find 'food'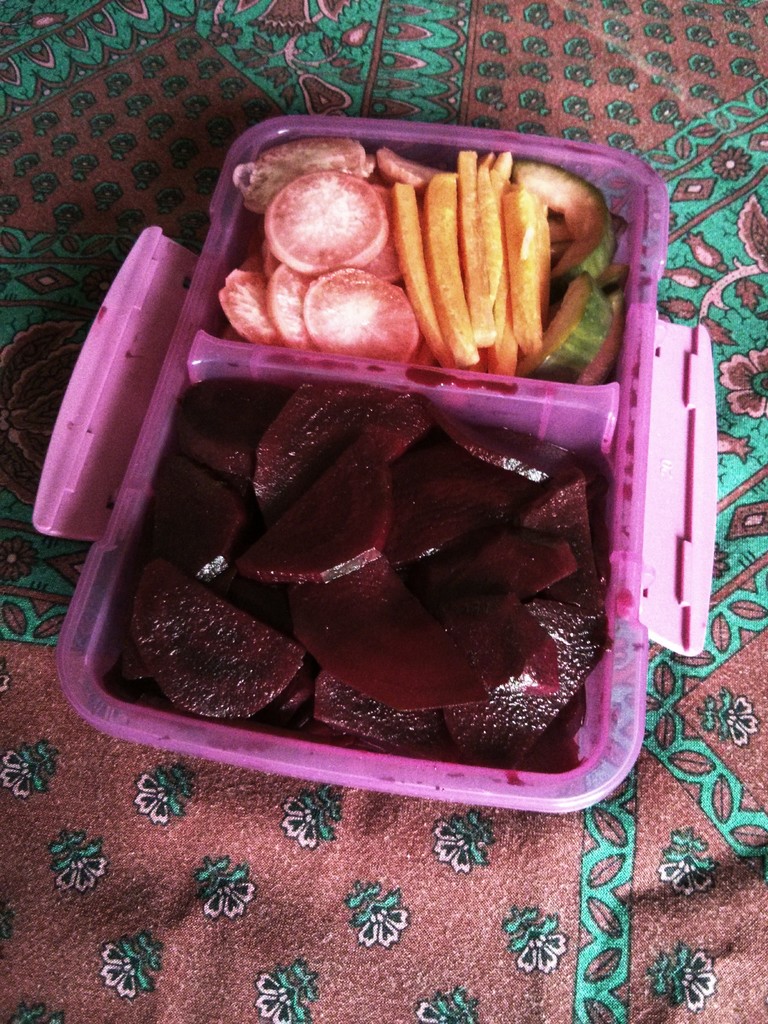
rect(213, 125, 629, 388)
